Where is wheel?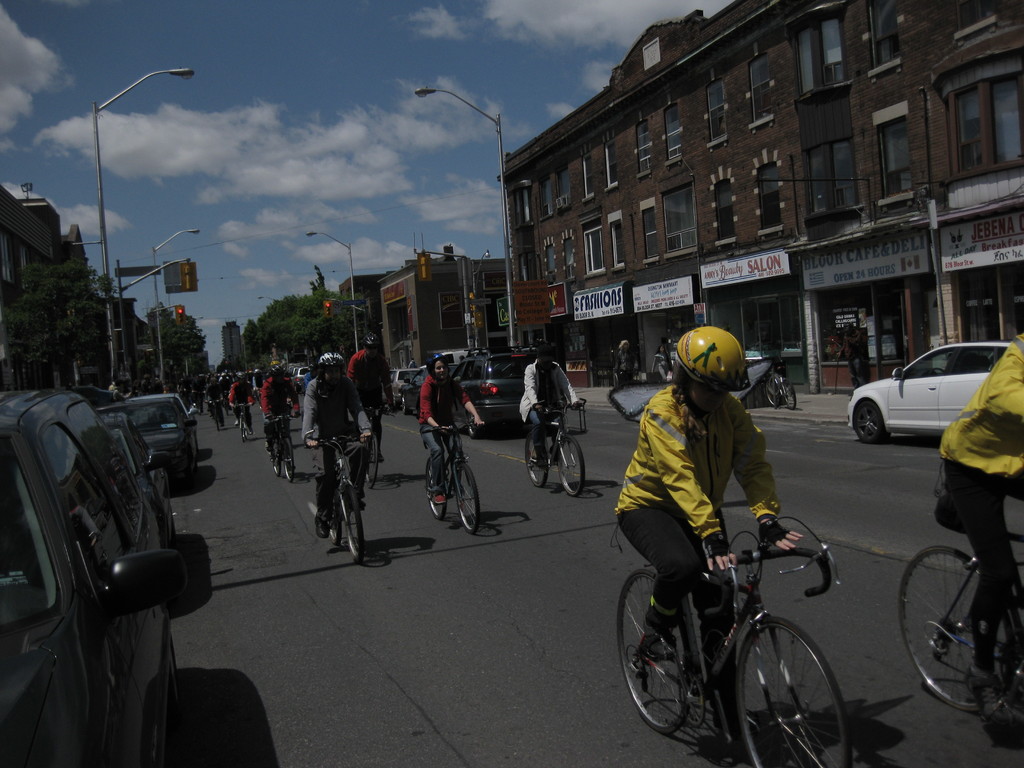
<box>454,465,483,527</box>.
